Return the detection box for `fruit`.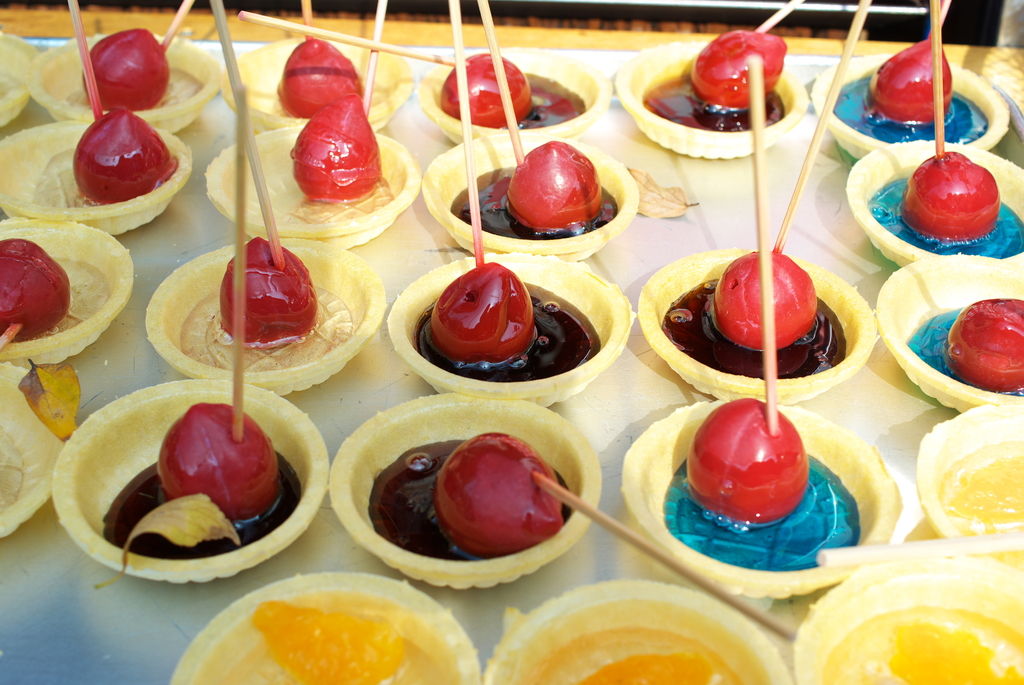
box=[0, 236, 72, 338].
